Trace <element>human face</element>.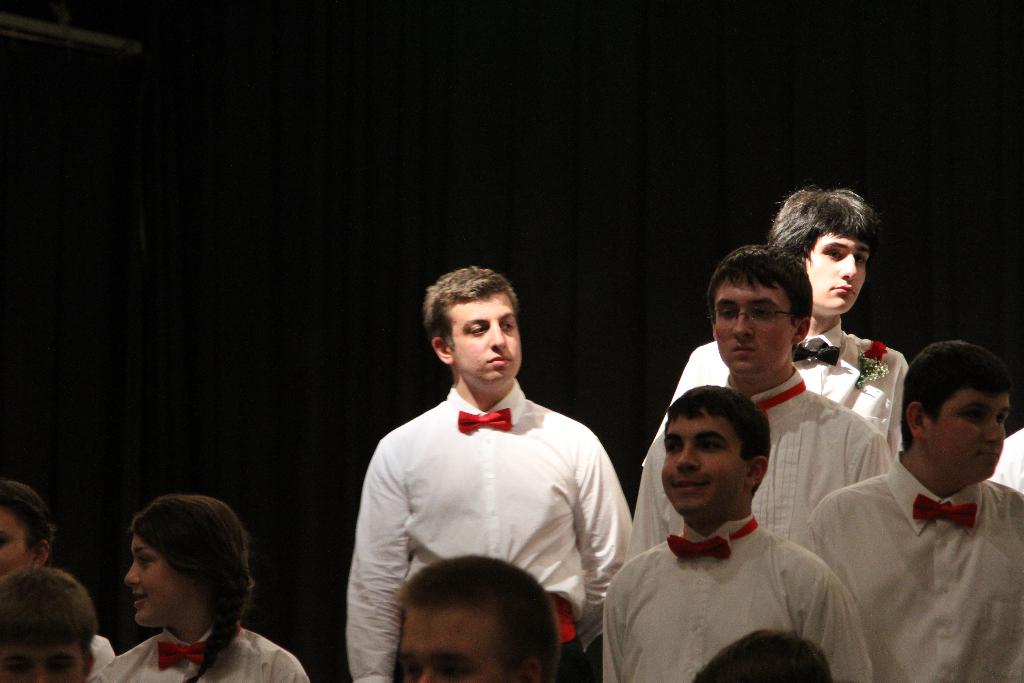
Traced to 924,384,1008,484.
